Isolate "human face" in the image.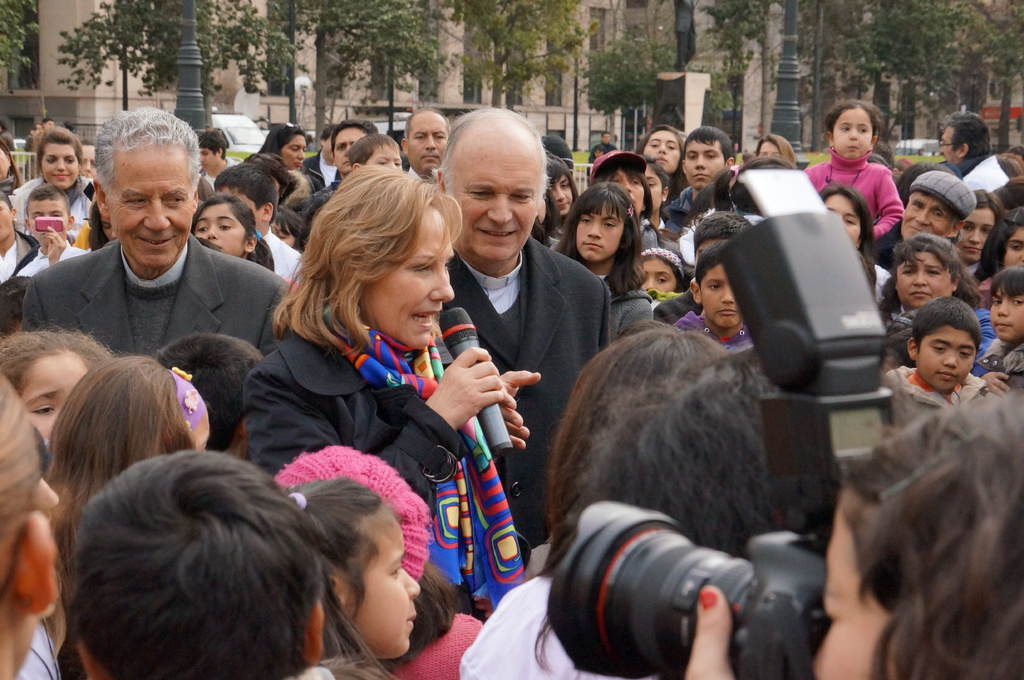
Isolated region: (x1=364, y1=203, x2=455, y2=349).
